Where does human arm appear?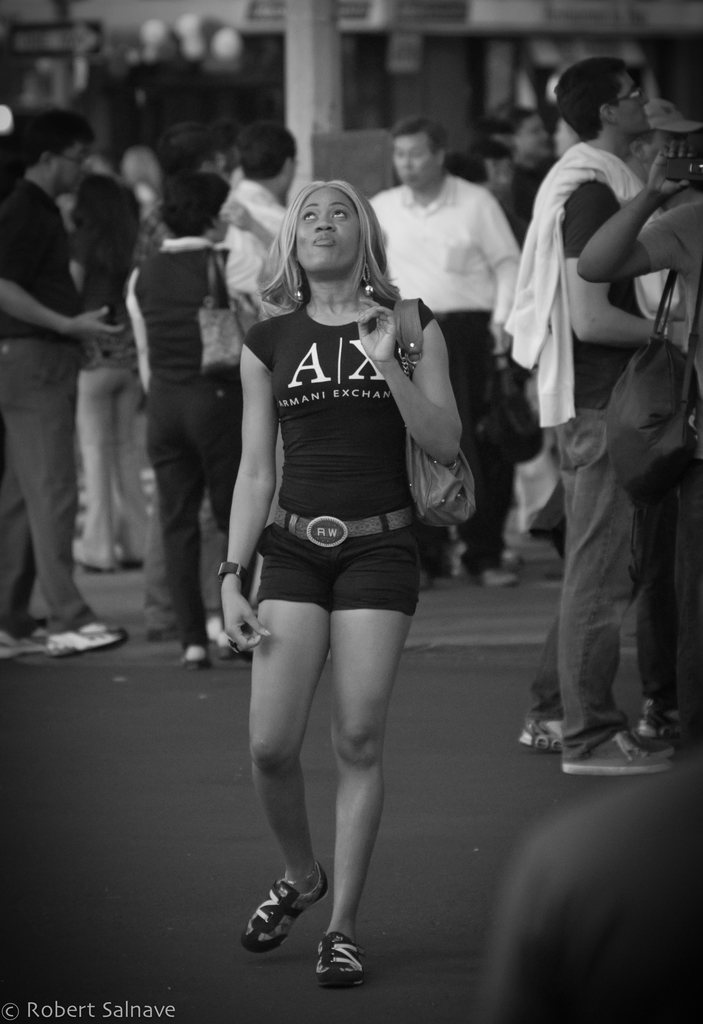
Appears at bbox(476, 171, 526, 367).
